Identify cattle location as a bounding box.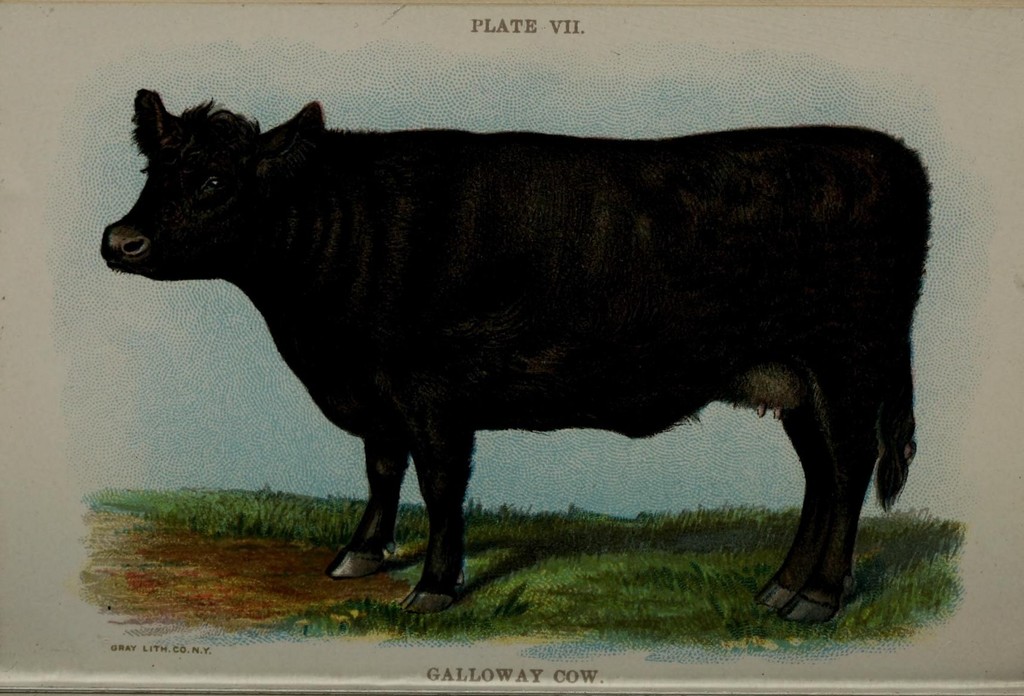
{"x1": 106, "y1": 105, "x2": 931, "y2": 611}.
